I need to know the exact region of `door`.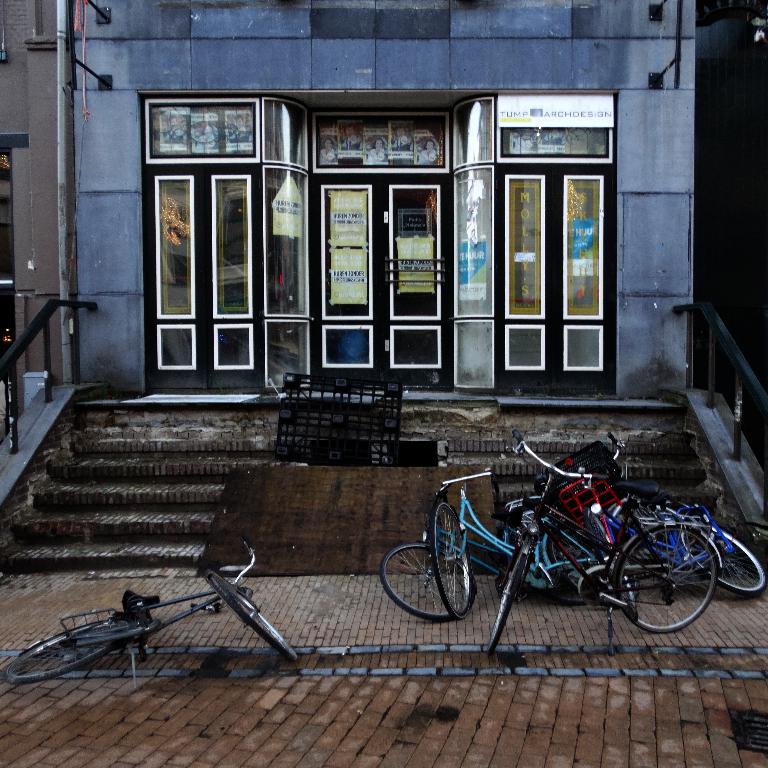
Region: 164 103 574 420.
